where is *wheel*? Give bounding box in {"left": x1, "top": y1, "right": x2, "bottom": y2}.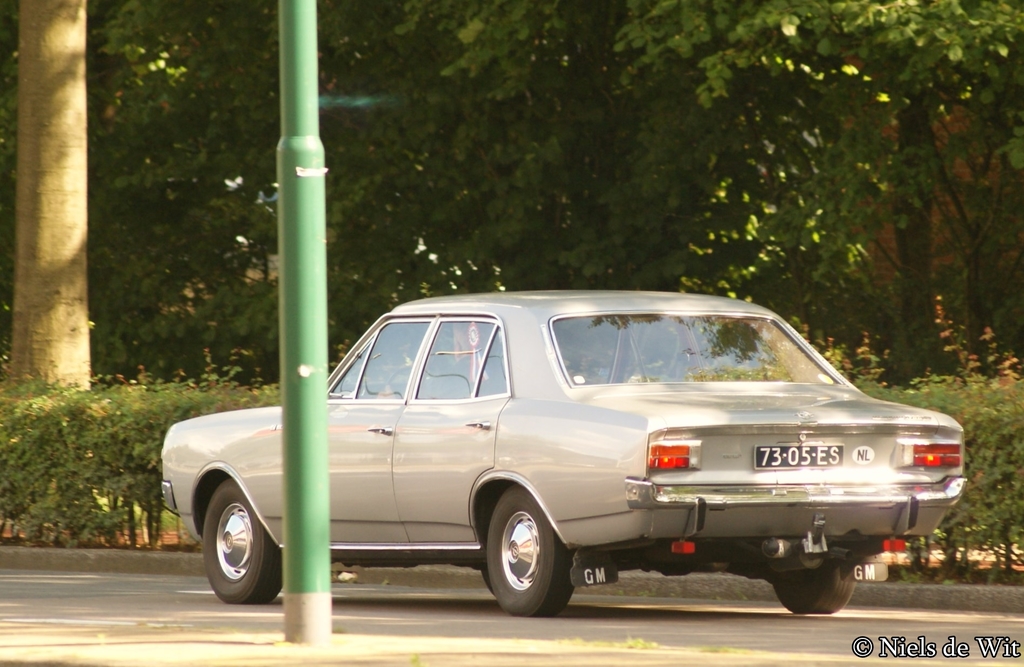
{"left": 484, "top": 475, "right": 576, "bottom": 619}.
